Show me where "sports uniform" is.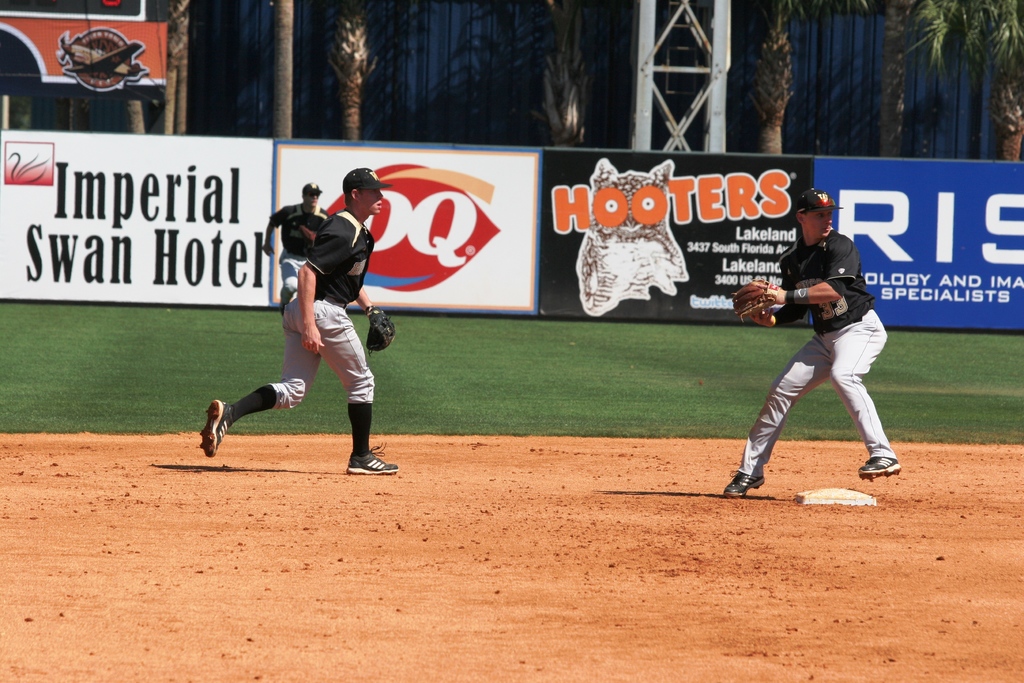
"sports uniform" is at 735,211,909,497.
